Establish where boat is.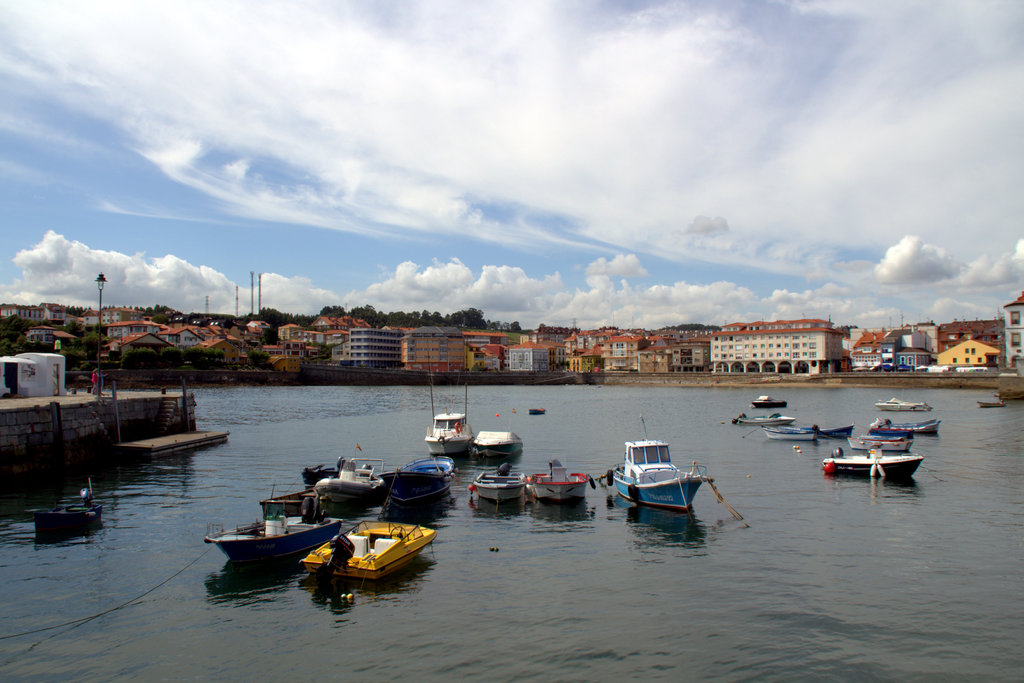
Established at region(33, 475, 100, 546).
